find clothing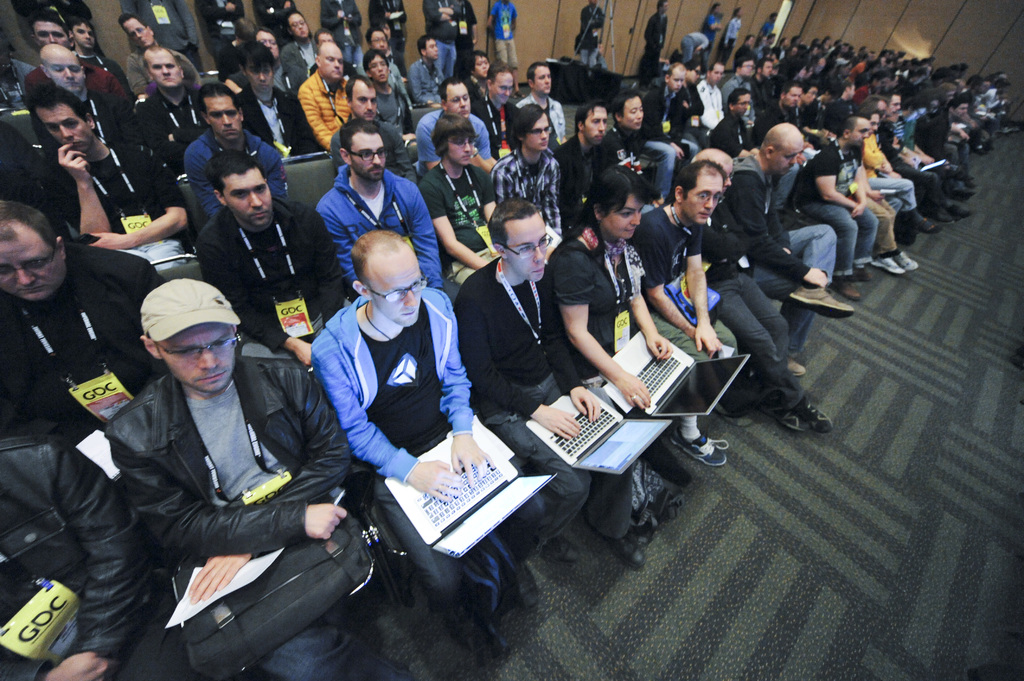
{"x1": 628, "y1": 202, "x2": 737, "y2": 365}
